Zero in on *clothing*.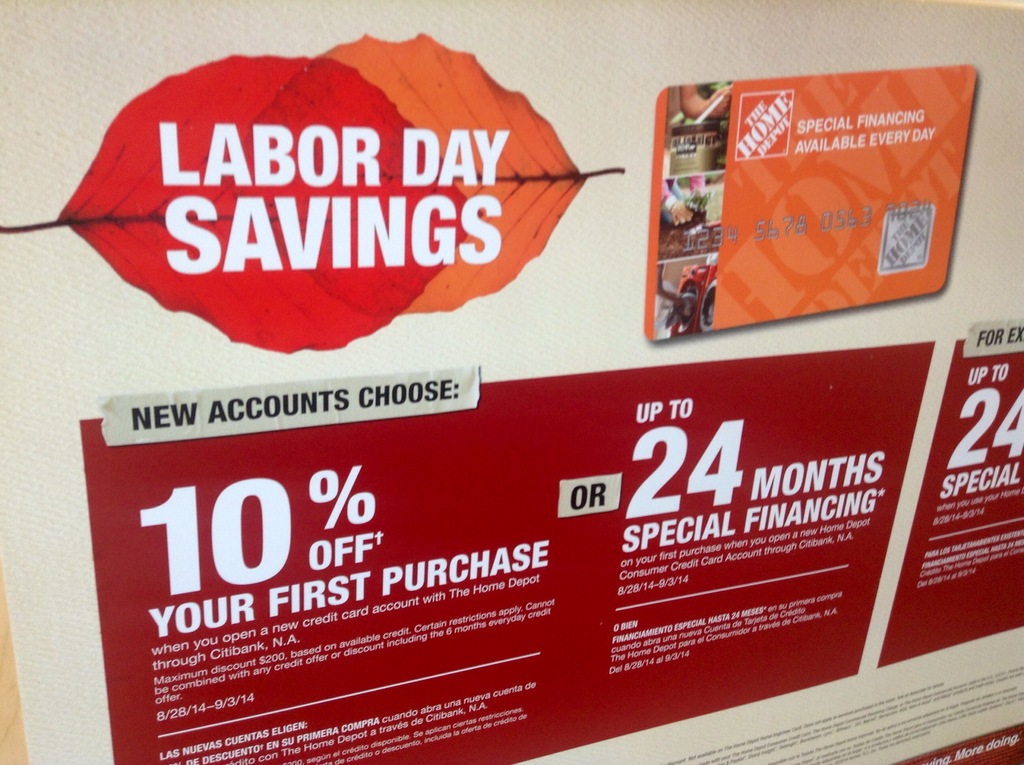
Zeroed in: (658, 177, 687, 221).
